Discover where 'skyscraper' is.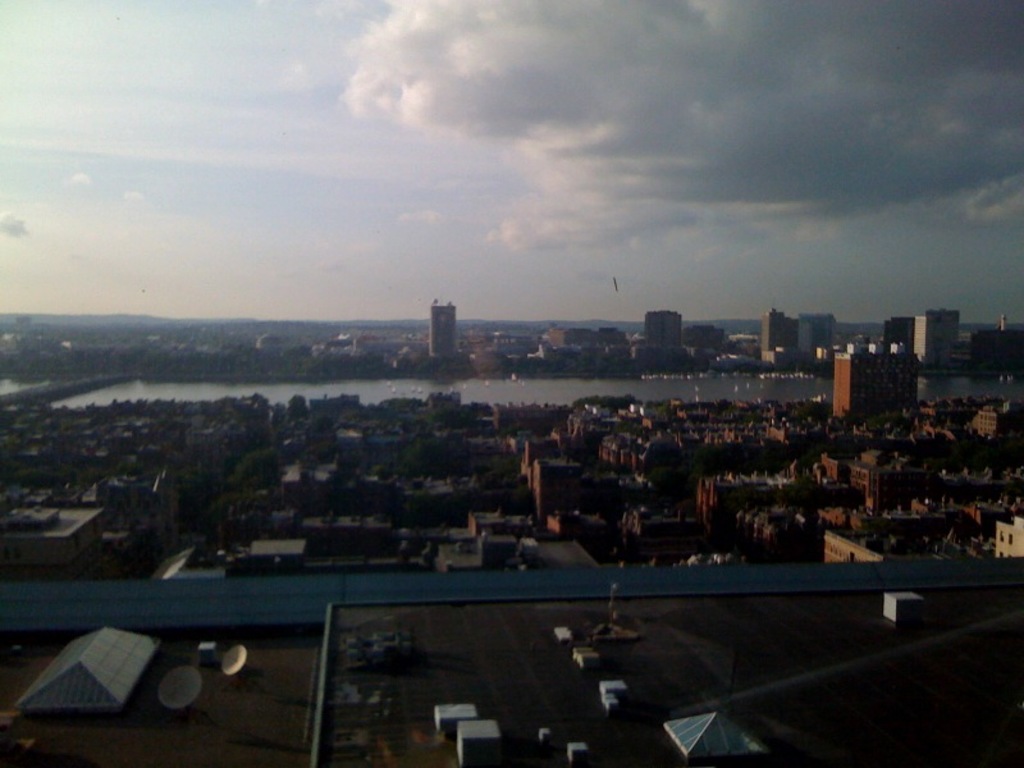
Discovered at 888/320/919/344.
